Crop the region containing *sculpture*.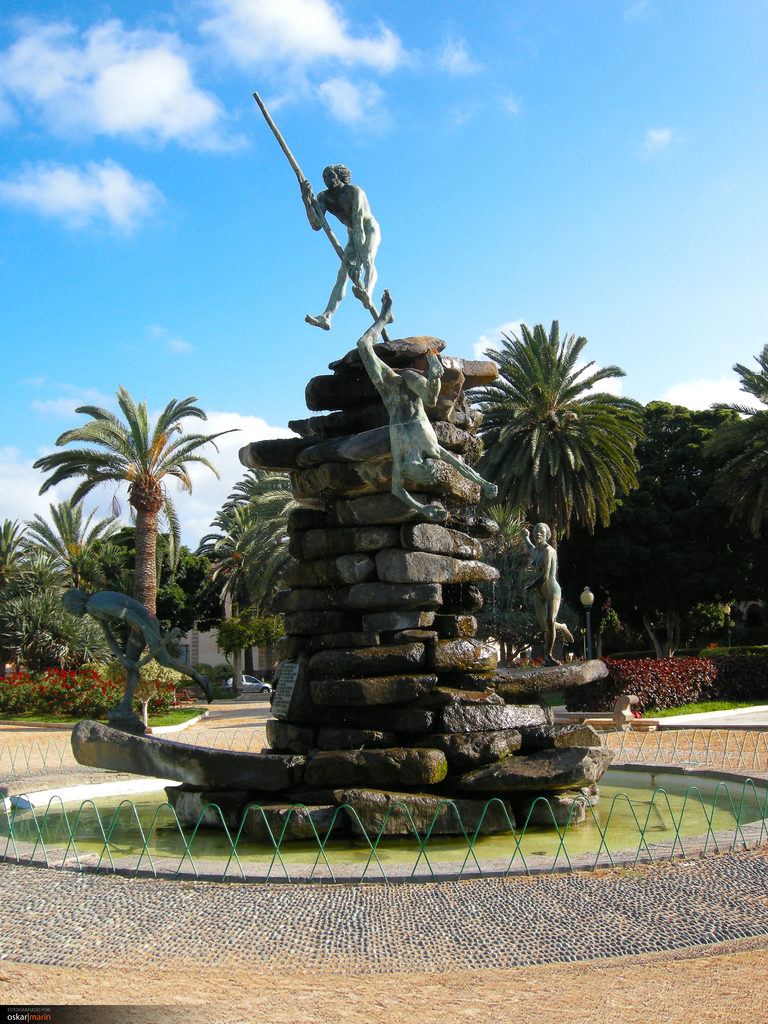
Crop region: 520:511:580:664.
